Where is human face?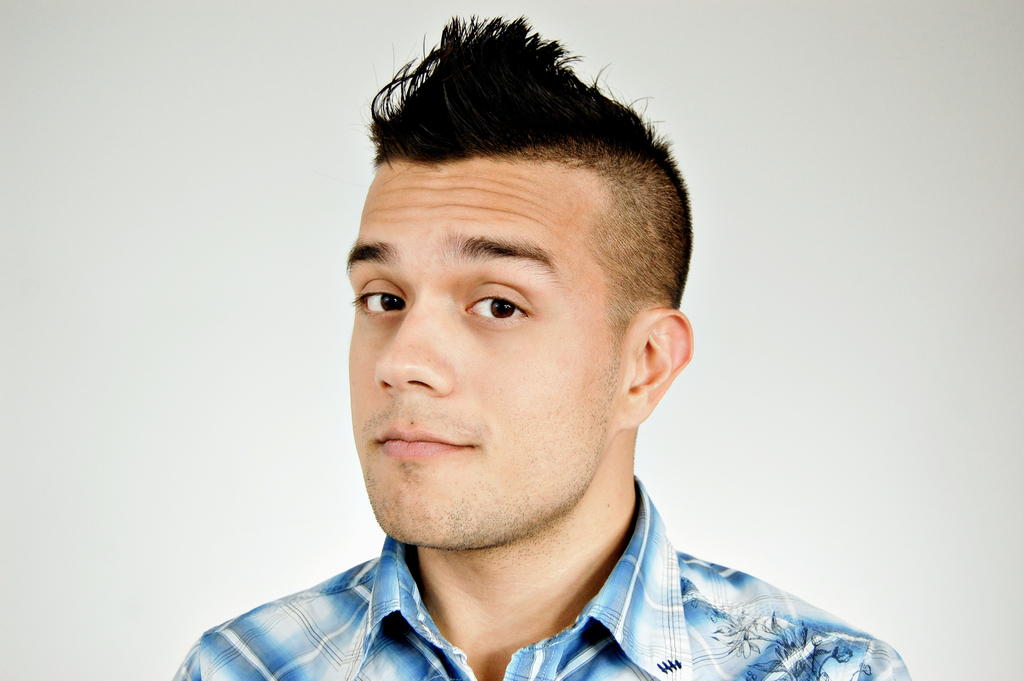
345/159/616/548.
